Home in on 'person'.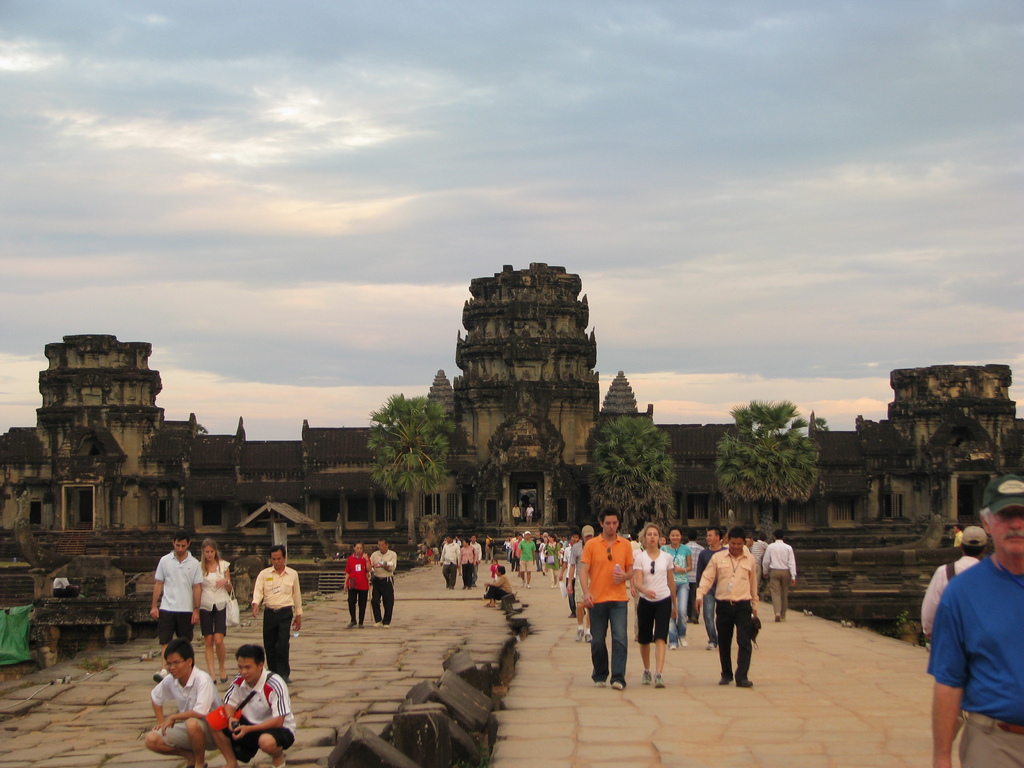
Homed in at (left=440, top=536, right=457, bottom=587).
